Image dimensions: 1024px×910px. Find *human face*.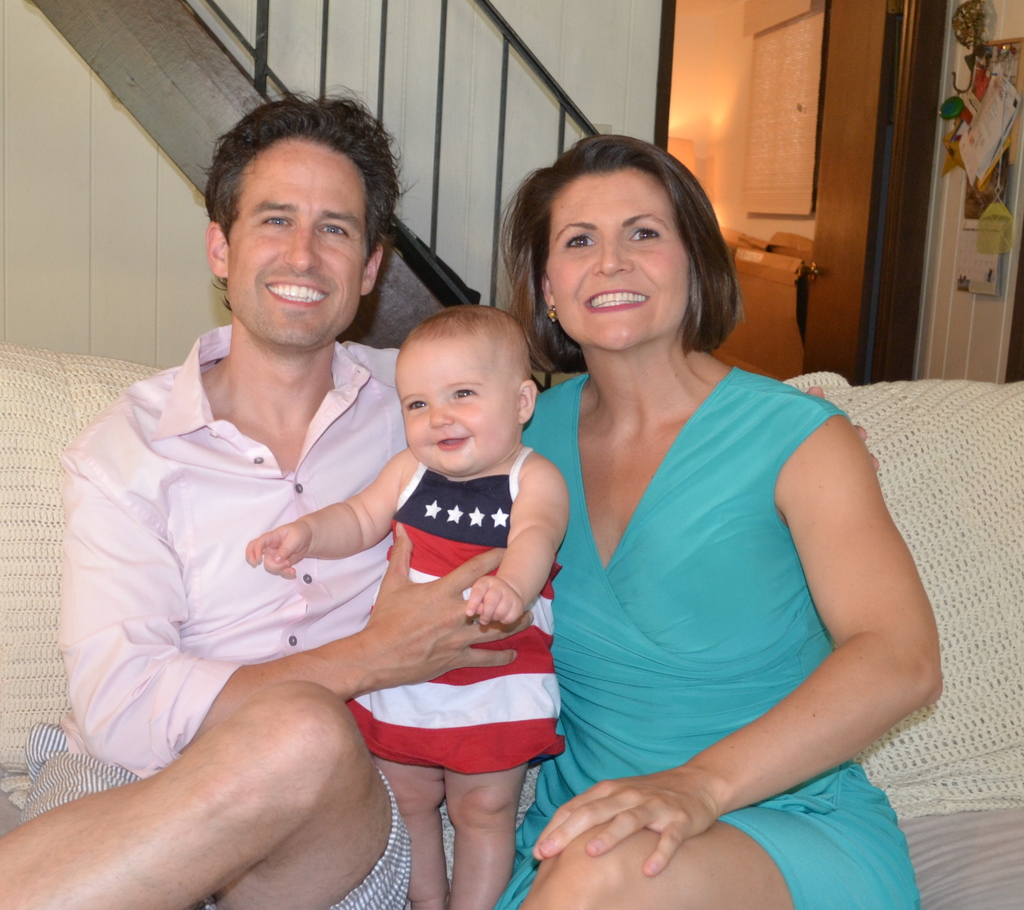
[544,166,691,353].
